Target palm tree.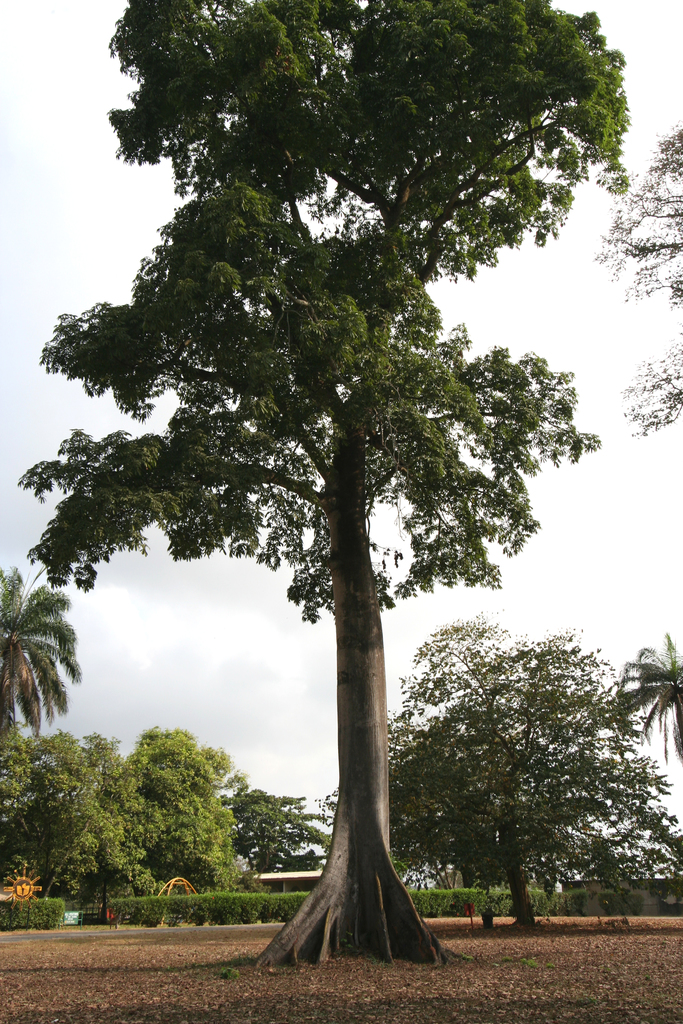
Target region: <bbox>1, 752, 121, 888</bbox>.
